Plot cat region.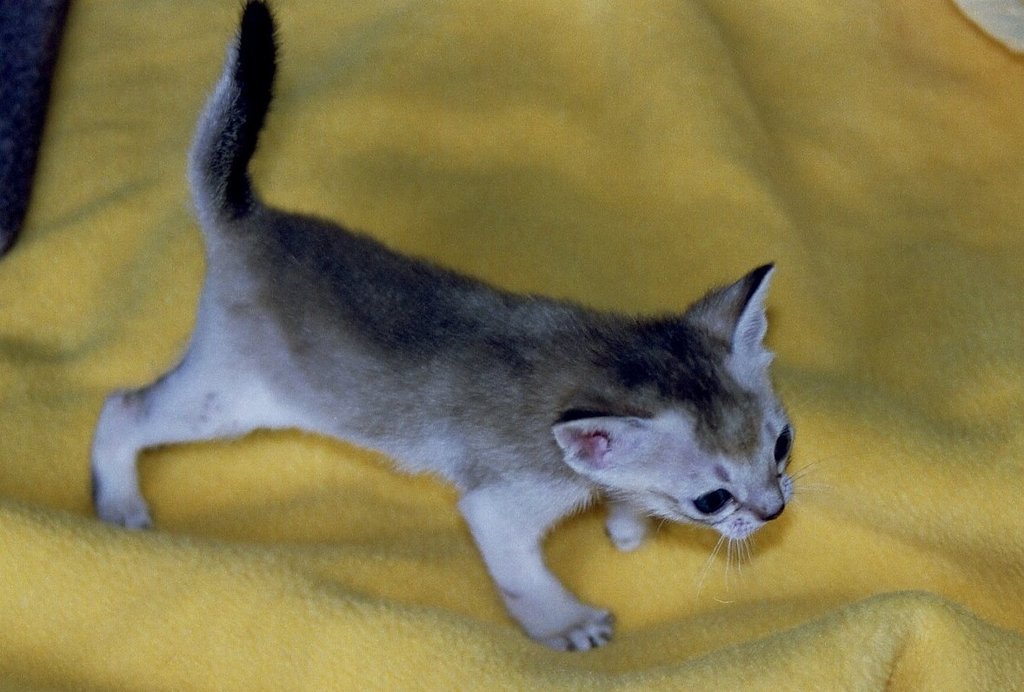
Plotted at {"x1": 90, "y1": 0, "x2": 852, "y2": 653}.
